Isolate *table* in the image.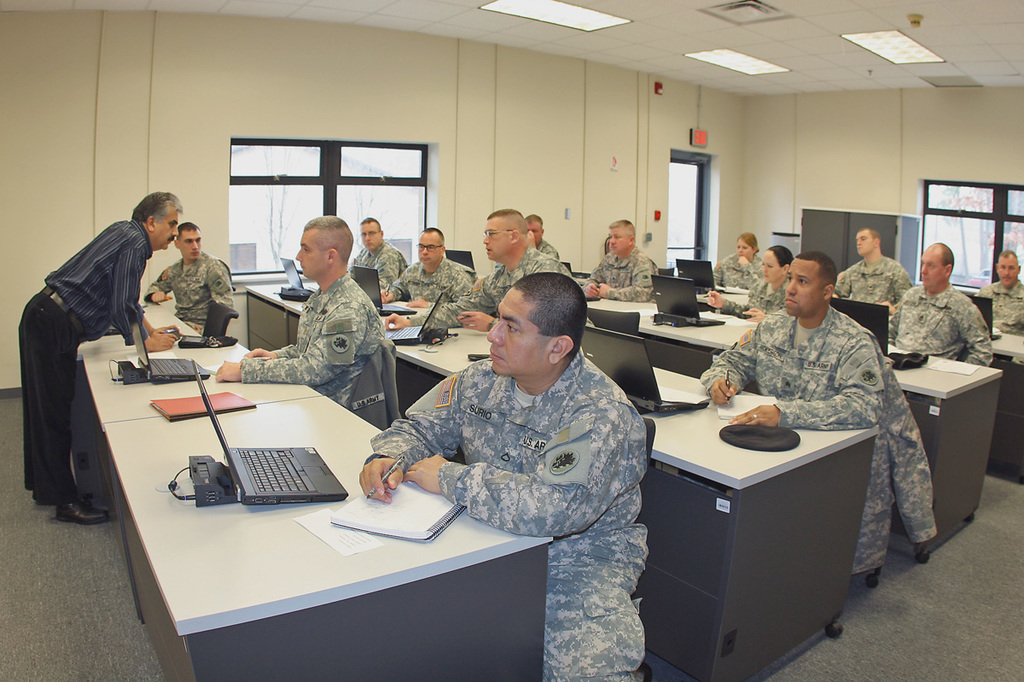
Isolated region: 585, 297, 1003, 562.
